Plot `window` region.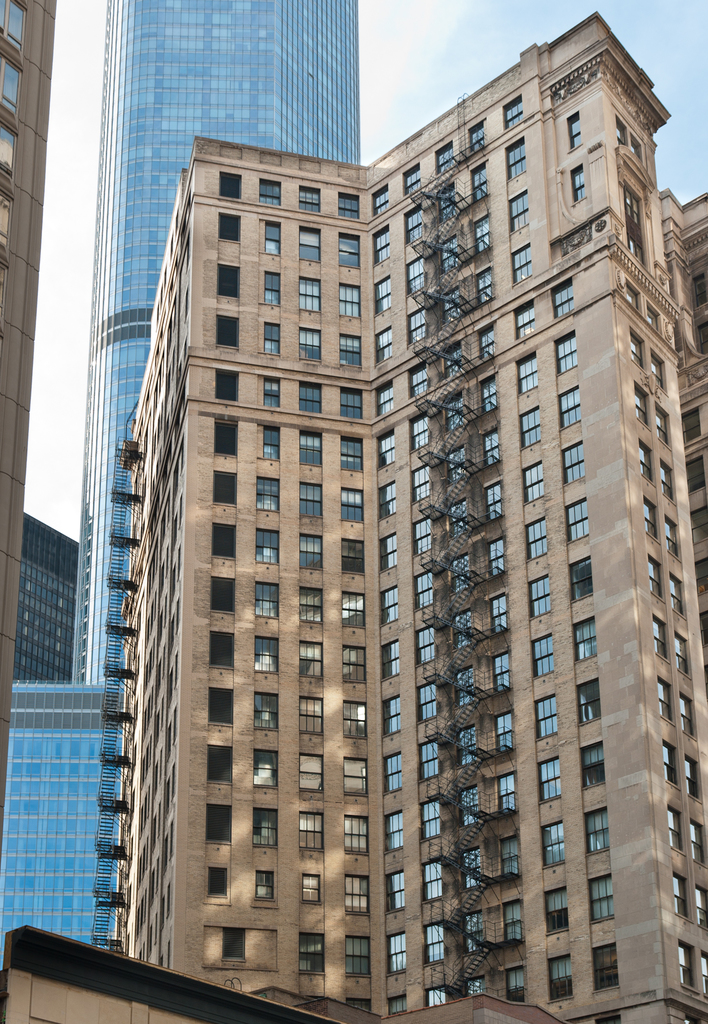
Plotted at rect(341, 540, 364, 574).
